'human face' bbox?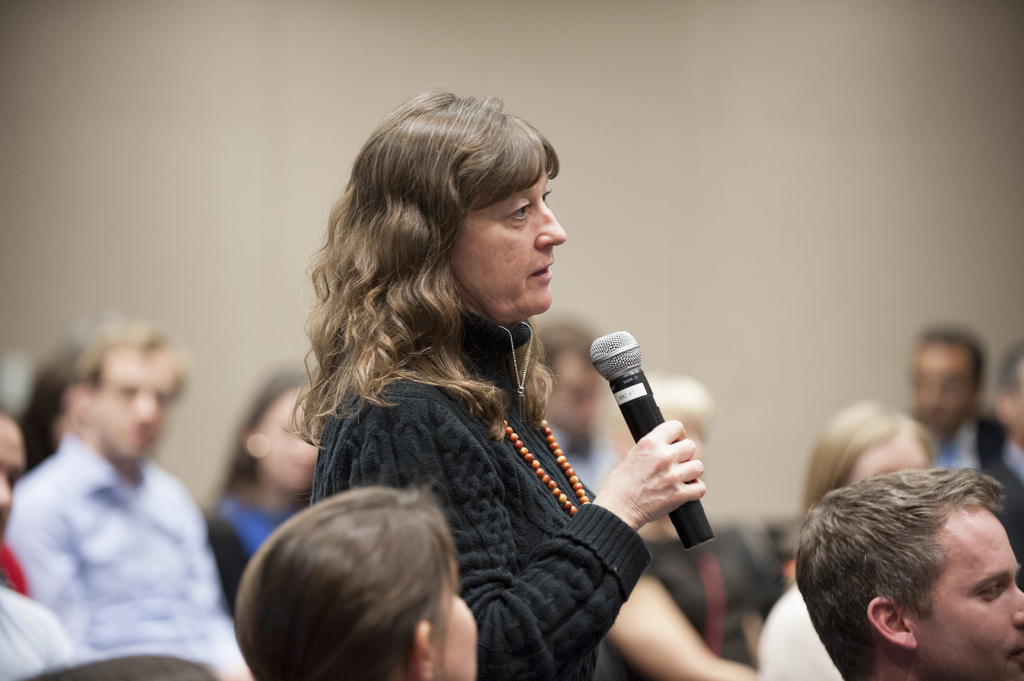
[913,509,1023,680]
